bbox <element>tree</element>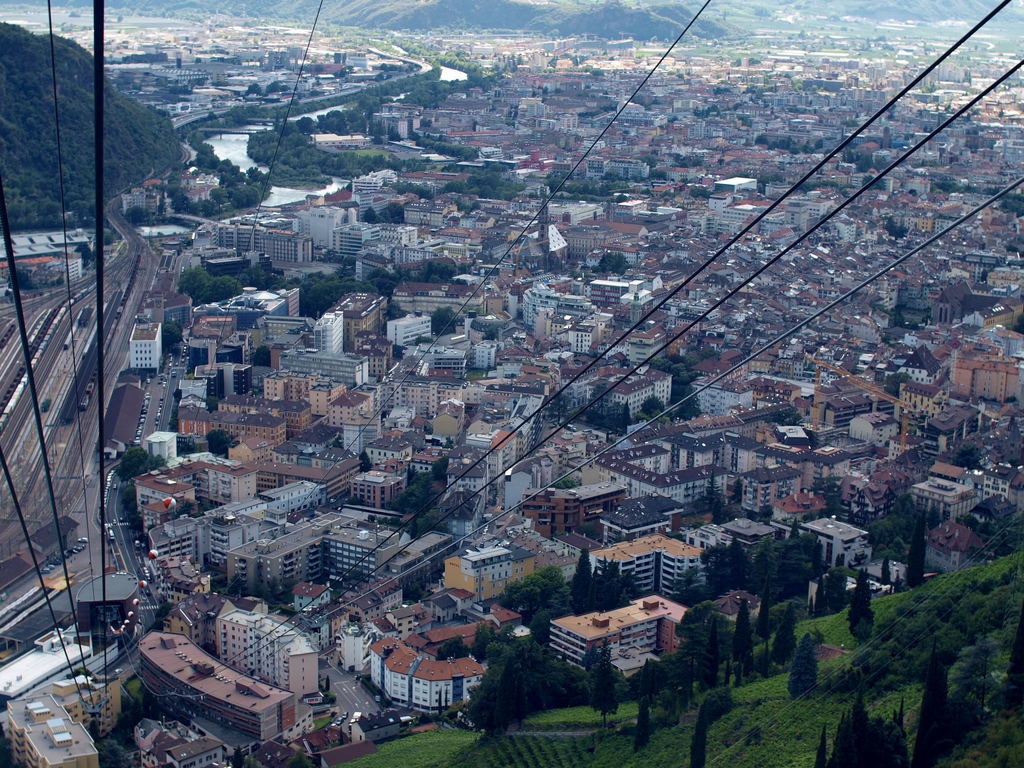
bbox=(406, 511, 447, 541)
